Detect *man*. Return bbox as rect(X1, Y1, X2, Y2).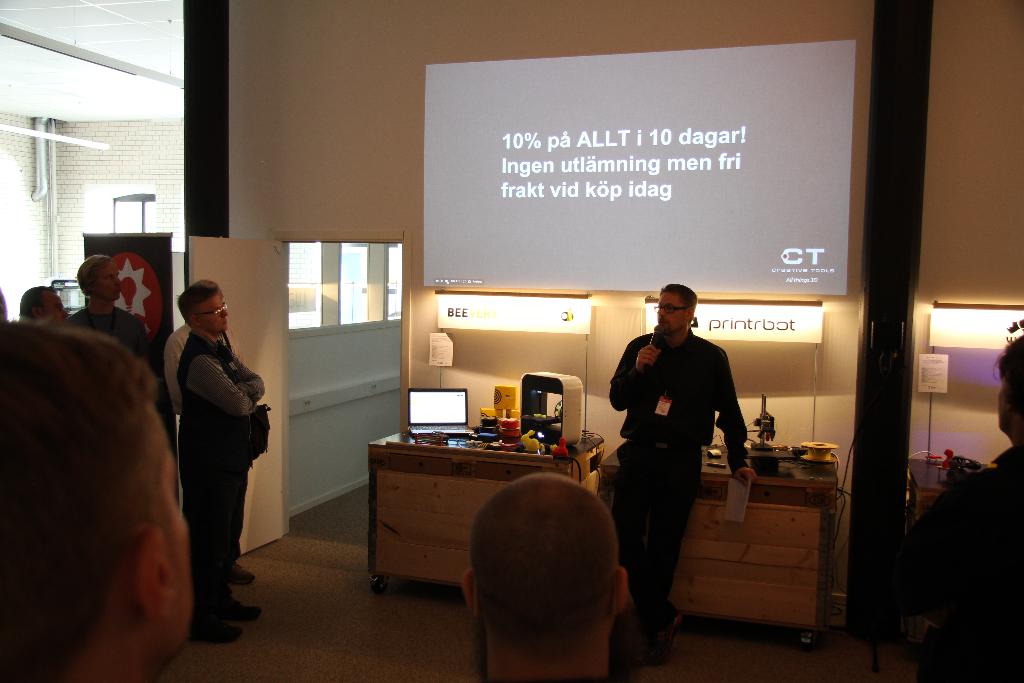
rect(609, 284, 758, 682).
